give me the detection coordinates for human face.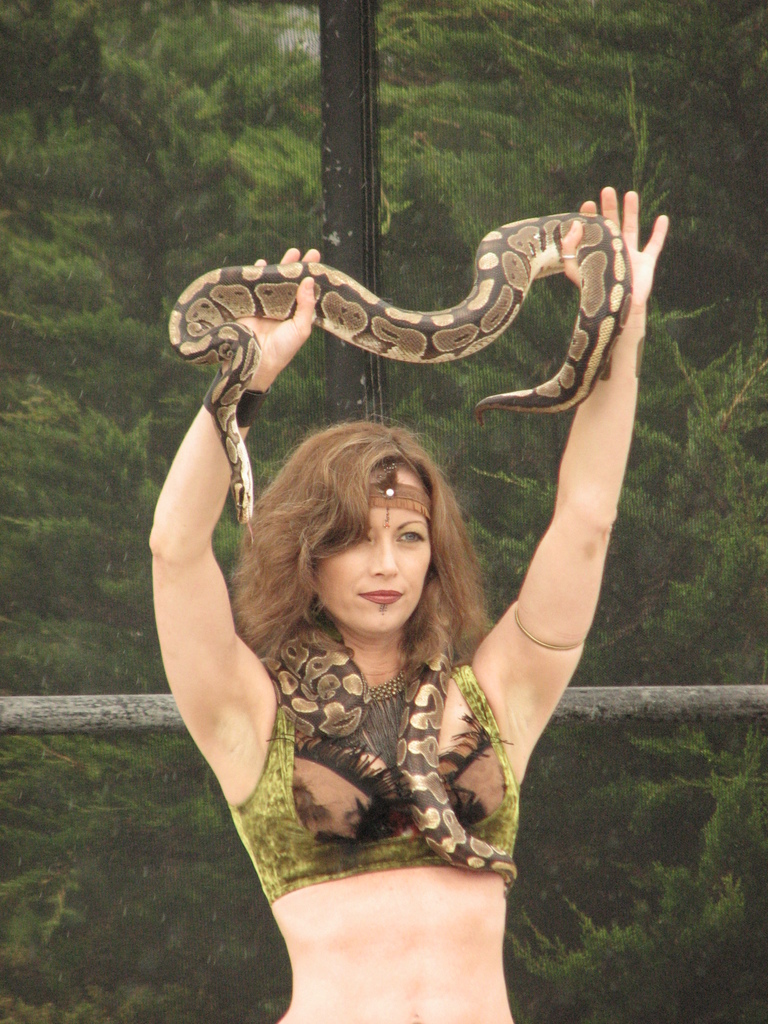
310,465,431,638.
